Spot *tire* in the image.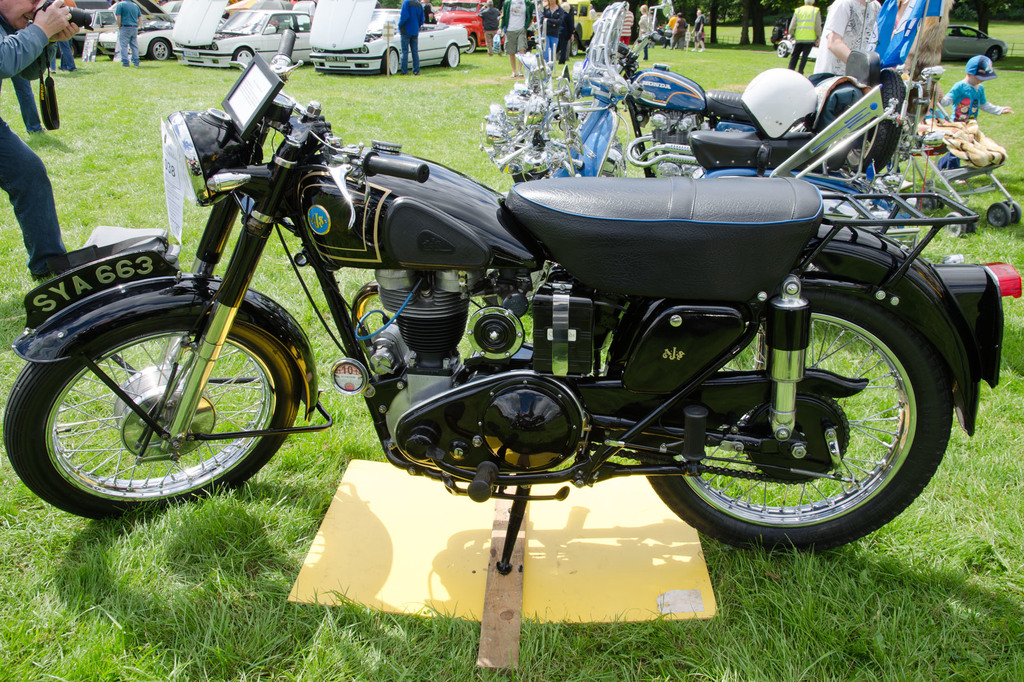
*tire* found at <box>1009,200,1022,225</box>.
